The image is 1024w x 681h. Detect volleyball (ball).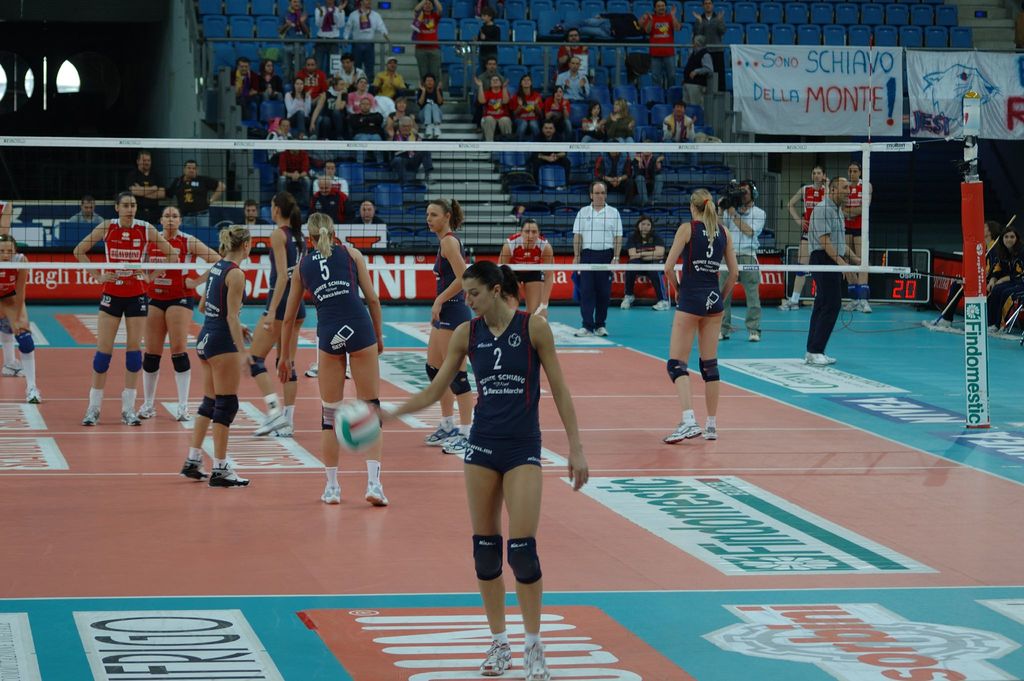
Detection: (332,398,383,454).
